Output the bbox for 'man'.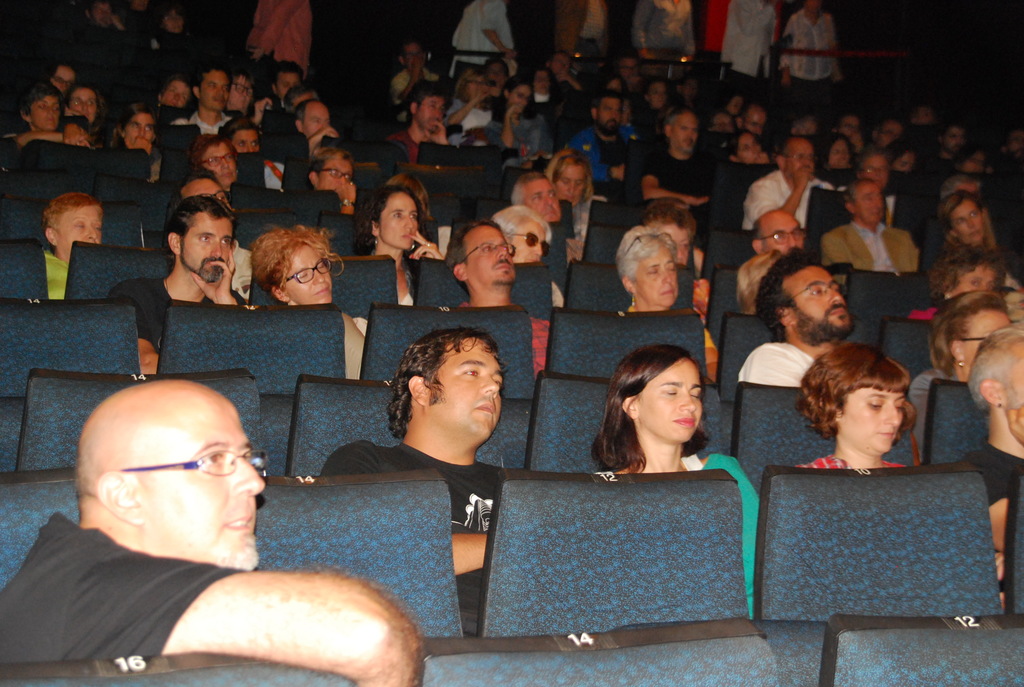
BBox(776, 0, 847, 86).
